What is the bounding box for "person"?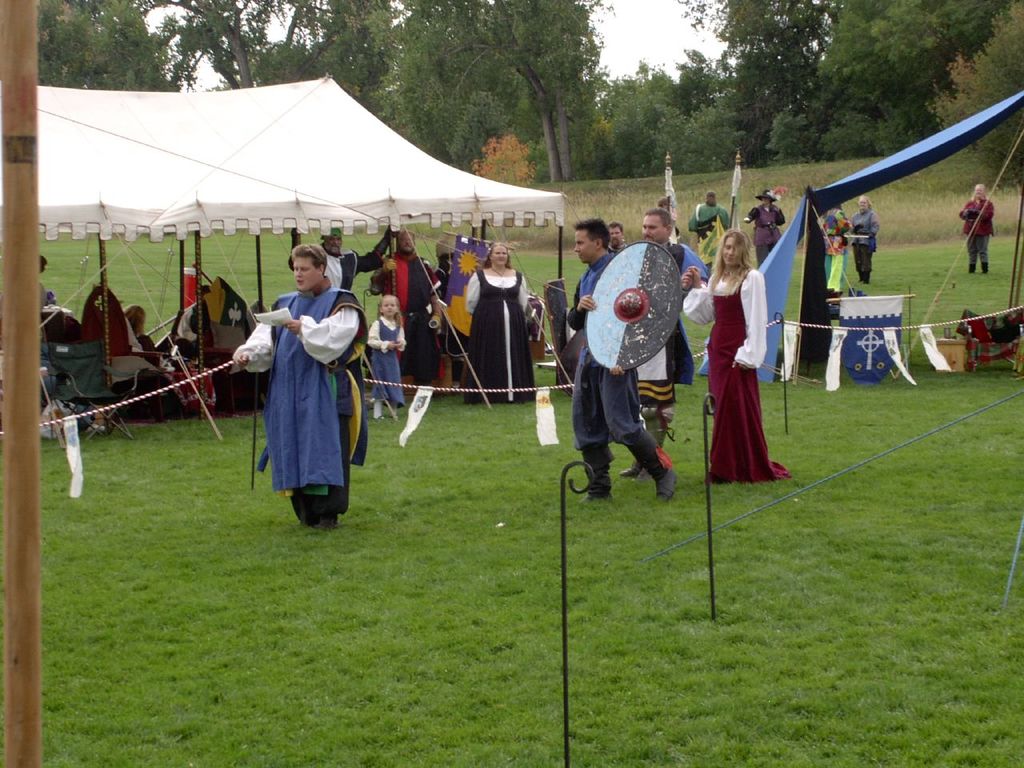
<region>464, 237, 528, 408</region>.
